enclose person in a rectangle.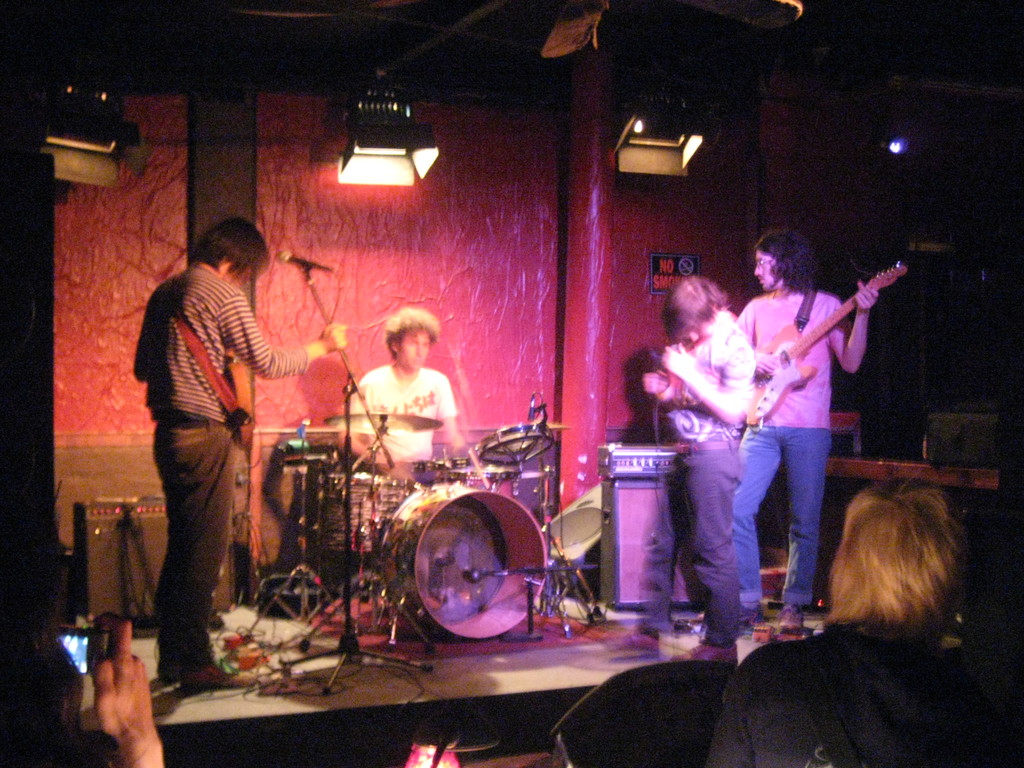
pyautogui.locateOnScreen(341, 307, 465, 625).
